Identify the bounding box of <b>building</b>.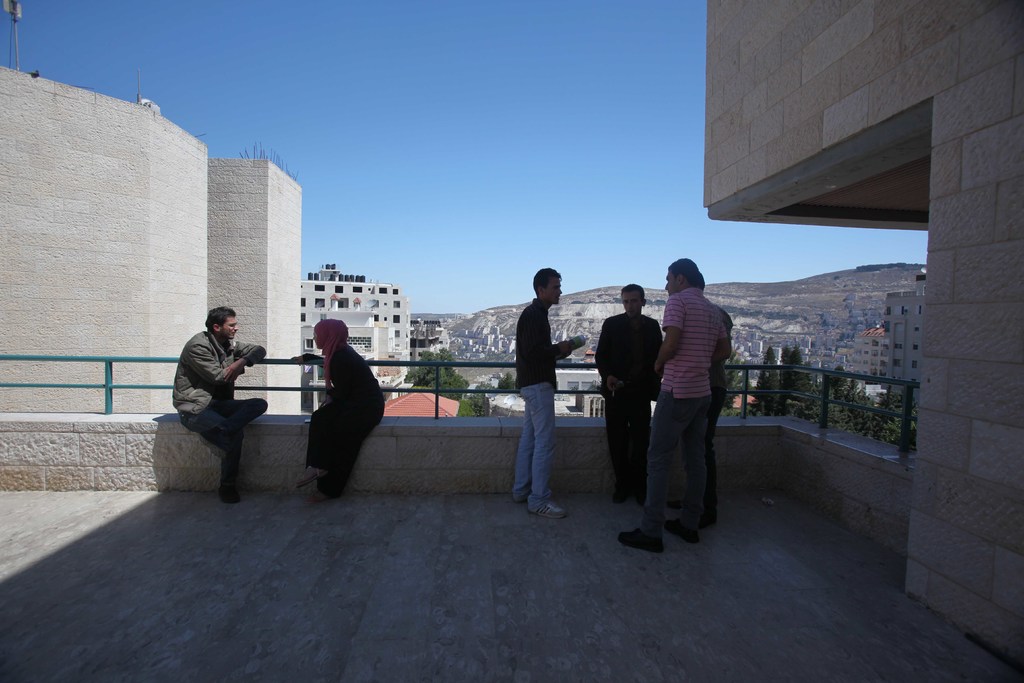
x1=378, y1=388, x2=461, y2=414.
